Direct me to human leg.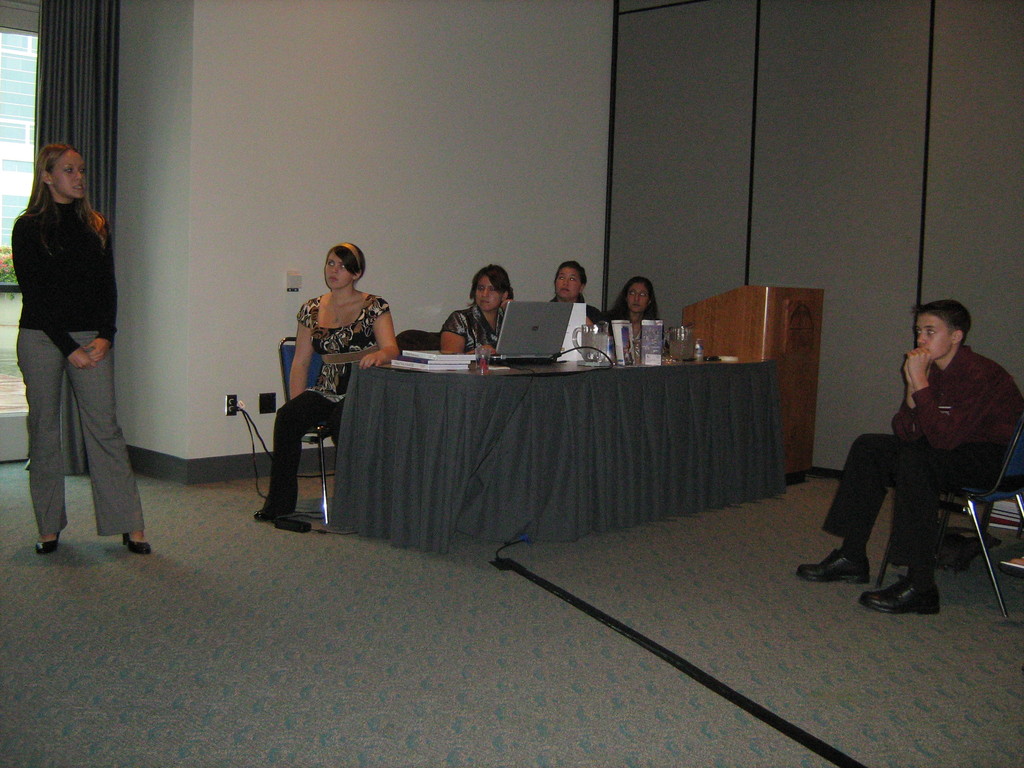
Direction: l=797, t=430, r=892, b=580.
